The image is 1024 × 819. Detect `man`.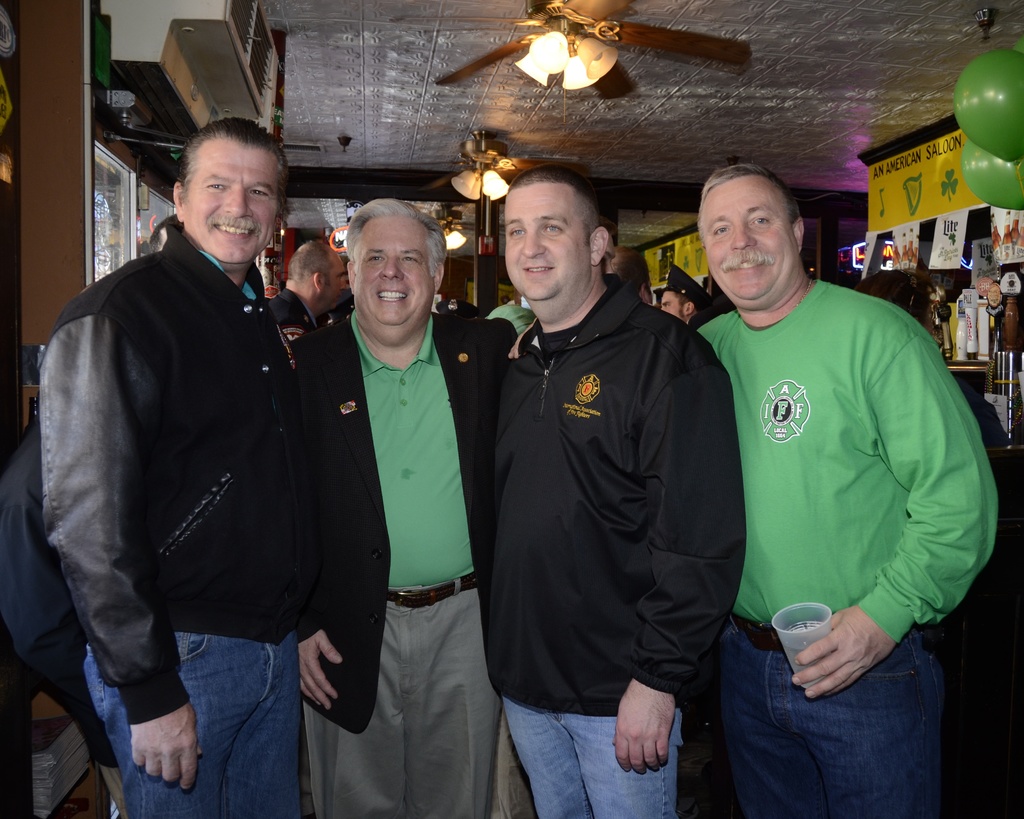
Detection: 265:234:358:362.
